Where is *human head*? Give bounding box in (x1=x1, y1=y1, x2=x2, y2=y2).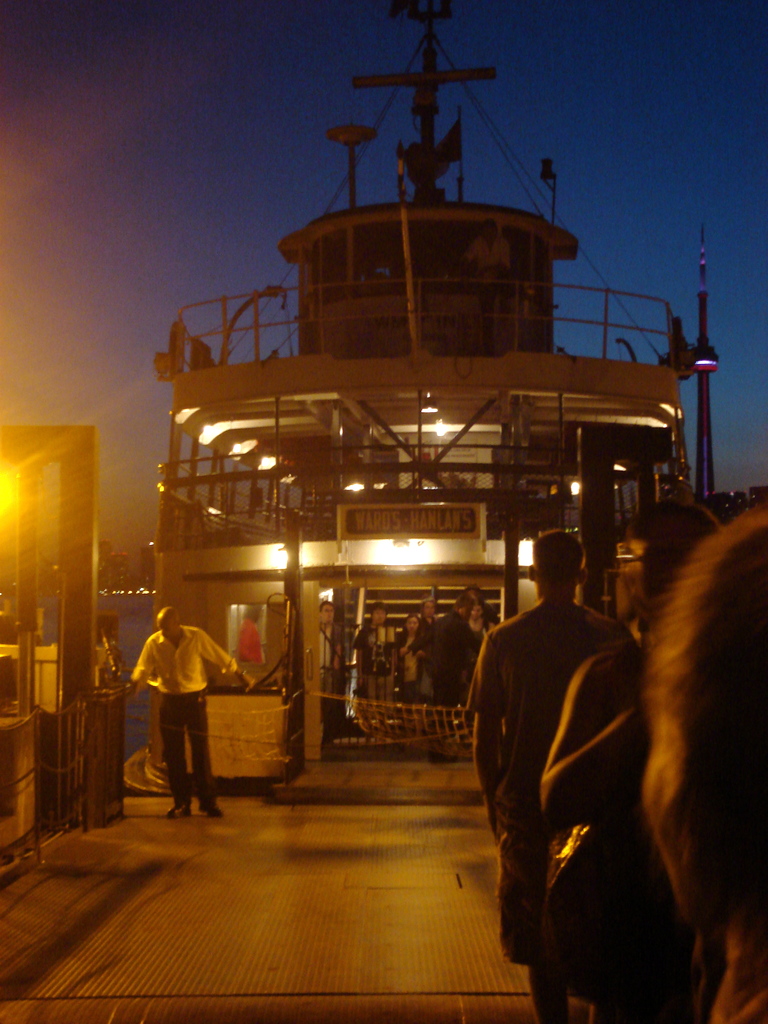
(x1=467, y1=602, x2=484, y2=616).
